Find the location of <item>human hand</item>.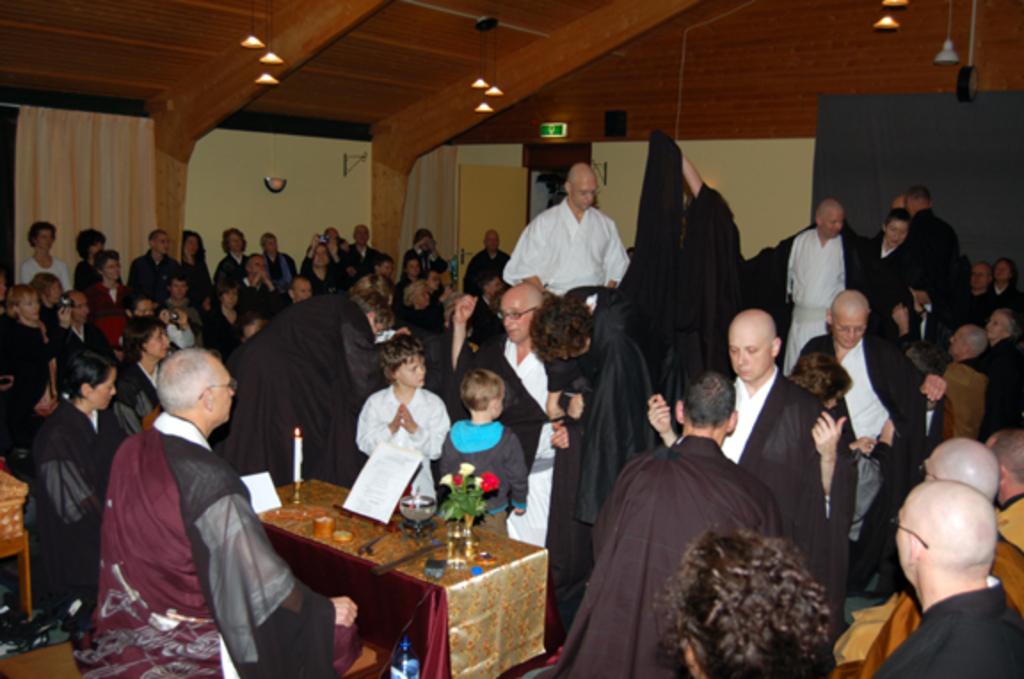
Location: l=53, t=306, r=75, b=331.
